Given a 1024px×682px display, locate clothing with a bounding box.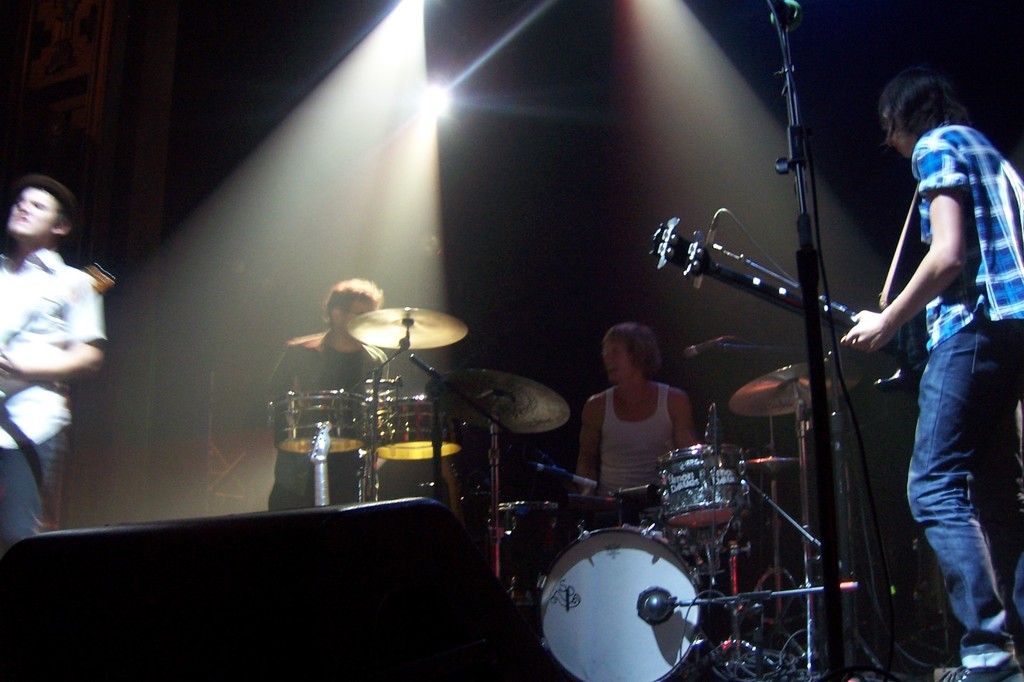
Located: {"left": 578, "top": 362, "right": 707, "bottom": 501}.
